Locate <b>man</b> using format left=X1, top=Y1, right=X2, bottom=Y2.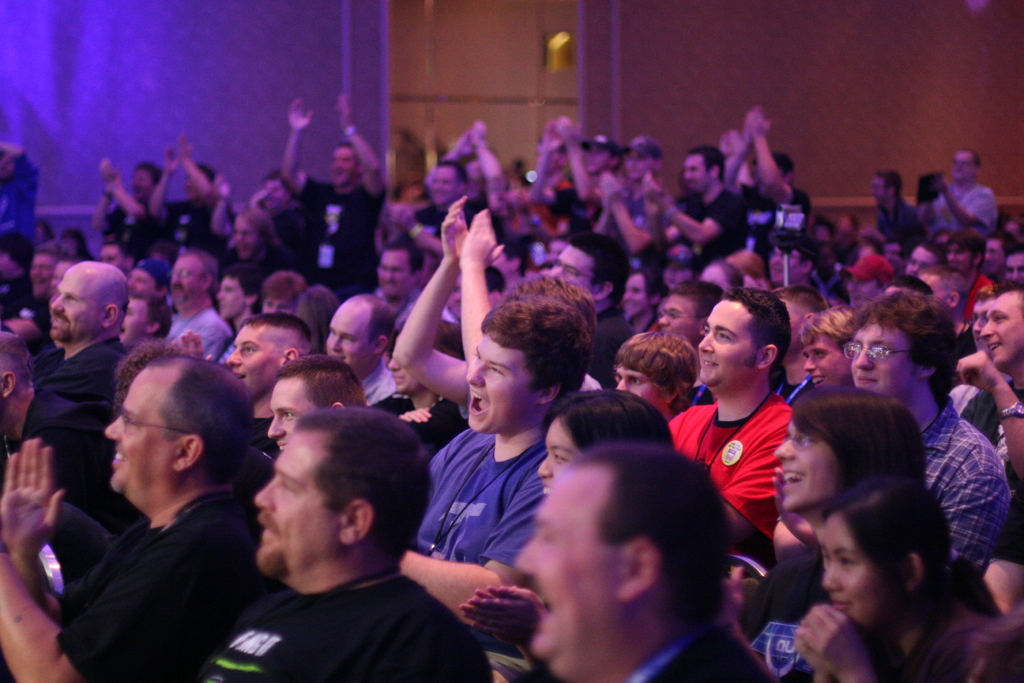
left=518, top=444, right=762, bottom=682.
